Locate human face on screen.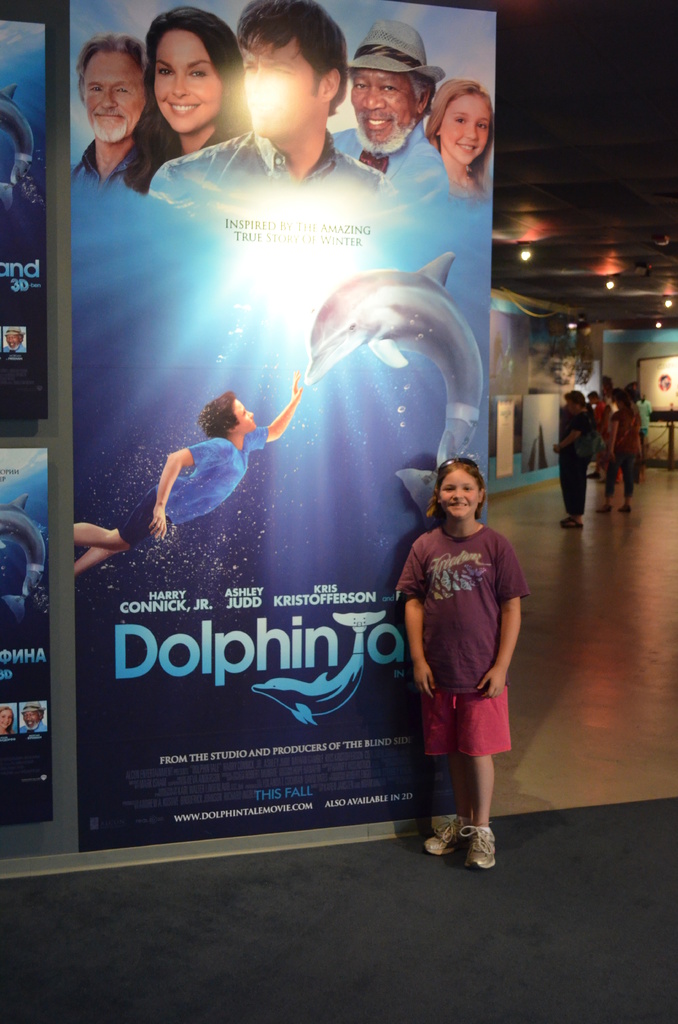
On screen at crop(4, 334, 20, 348).
